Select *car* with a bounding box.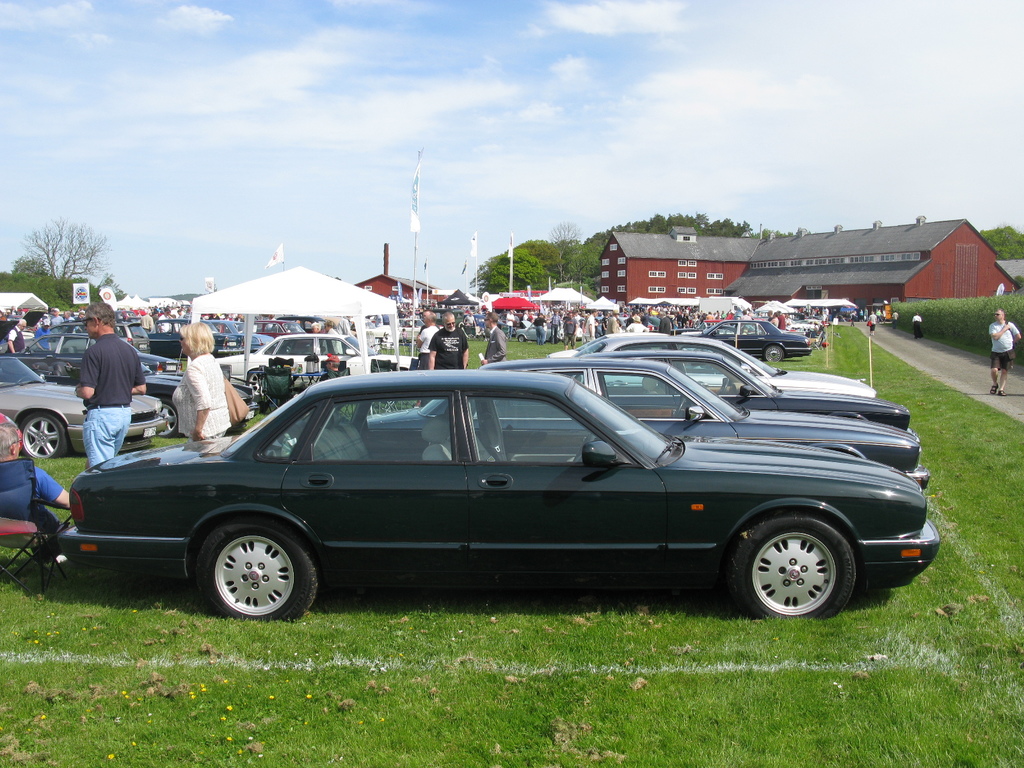
box=[0, 367, 908, 623].
